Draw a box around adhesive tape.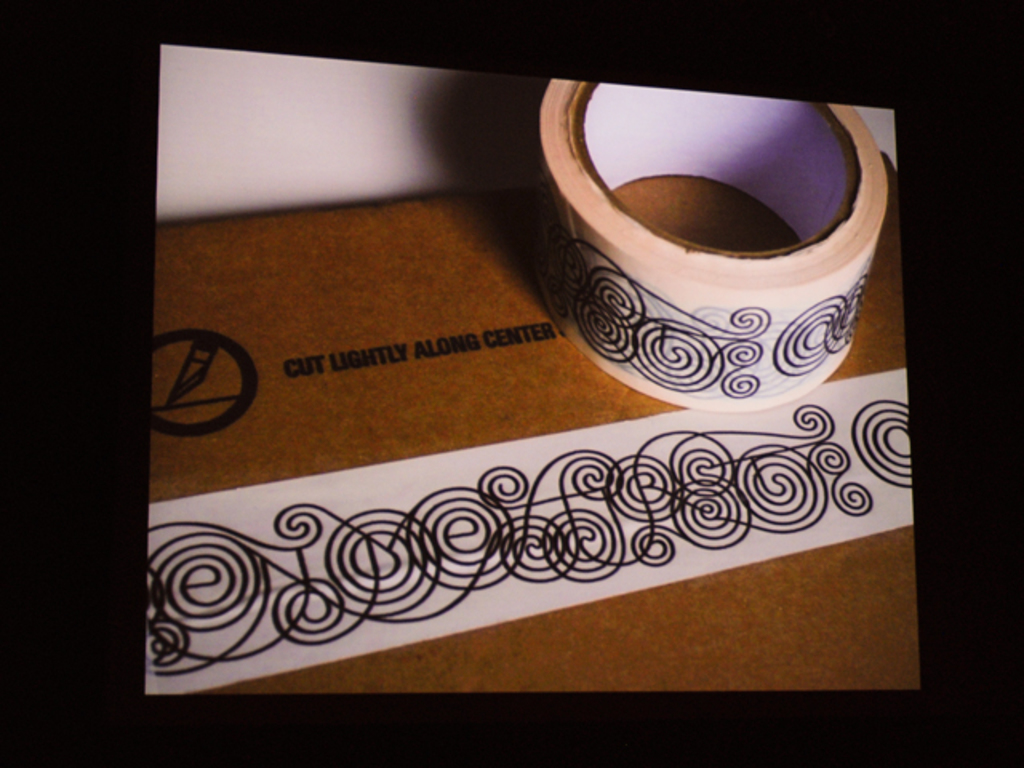
<region>531, 74, 890, 414</region>.
